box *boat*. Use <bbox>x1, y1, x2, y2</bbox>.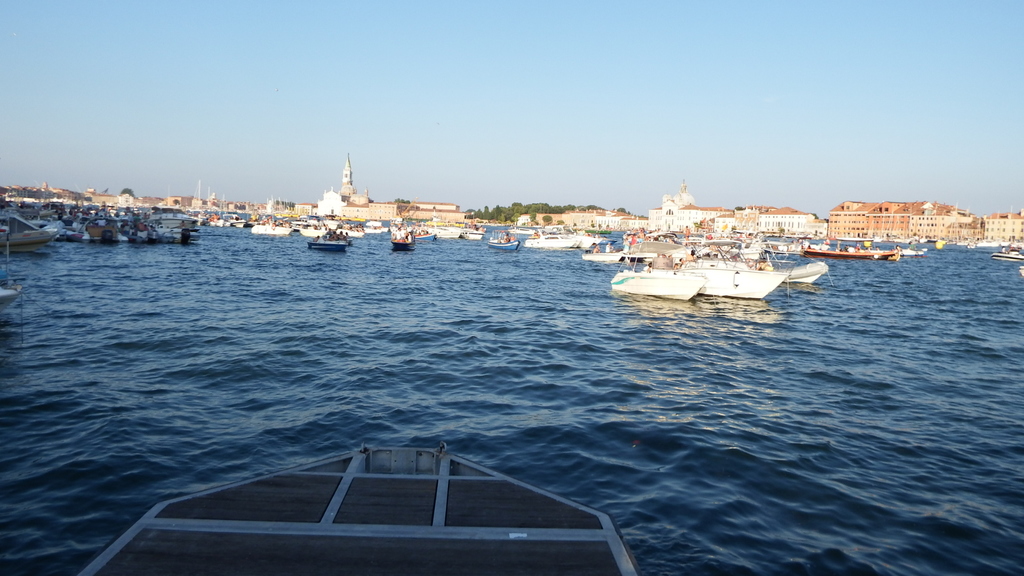
<bbox>611, 268, 710, 307</bbox>.
